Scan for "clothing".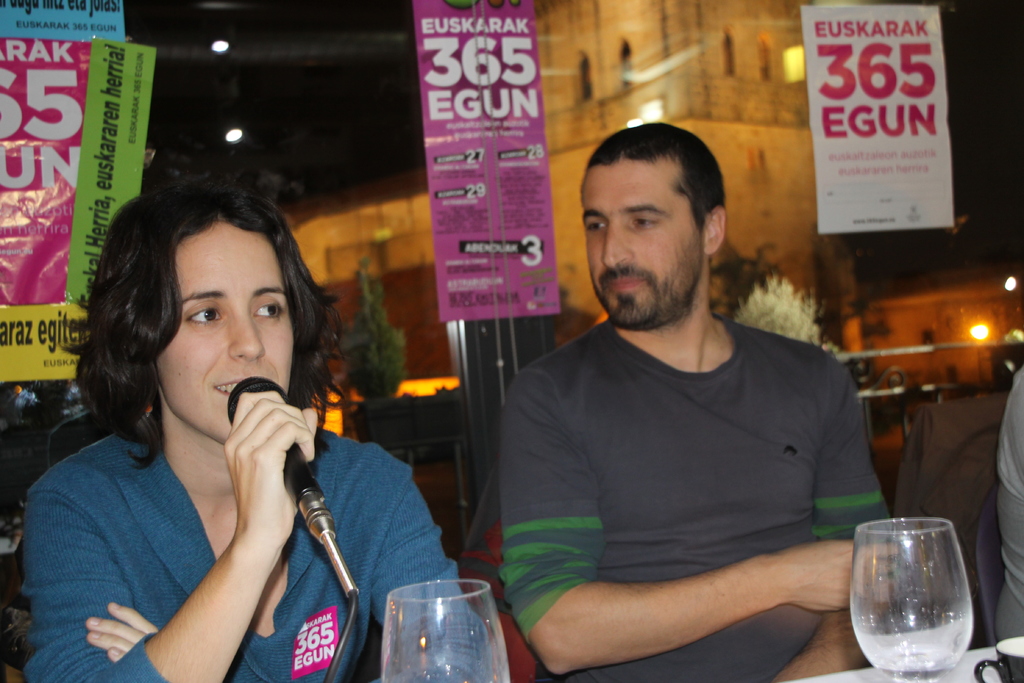
Scan result: bbox=[496, 262, 886, 682].
